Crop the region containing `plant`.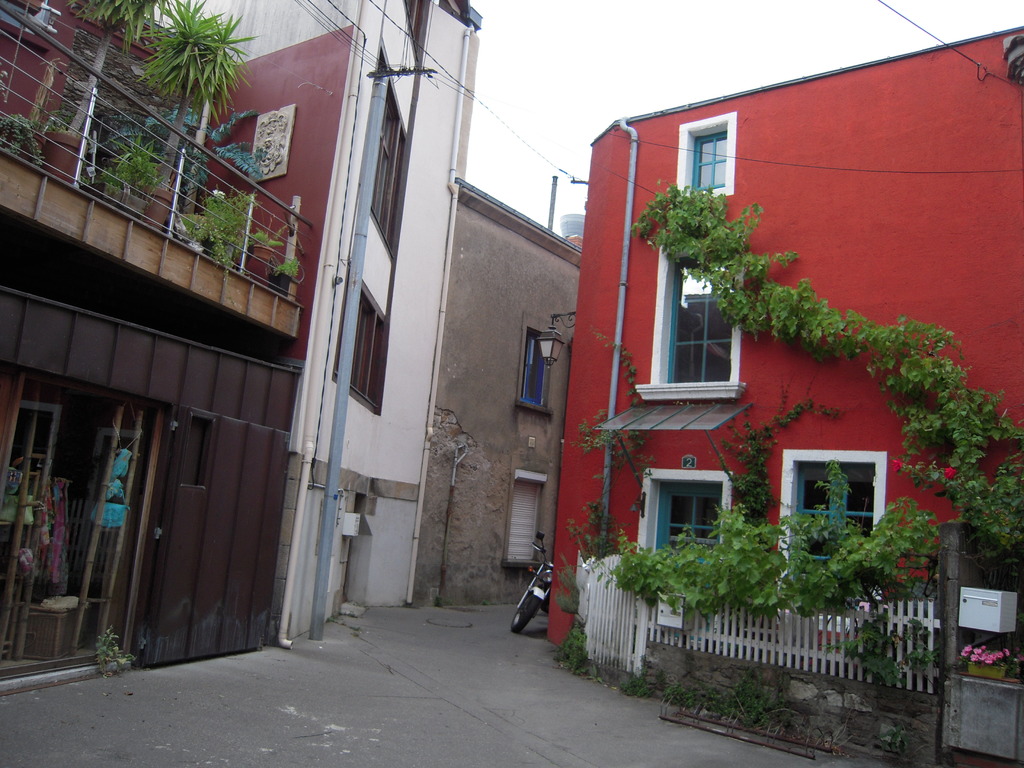
Crop region: bbox=[97, 621, 136, 680].
